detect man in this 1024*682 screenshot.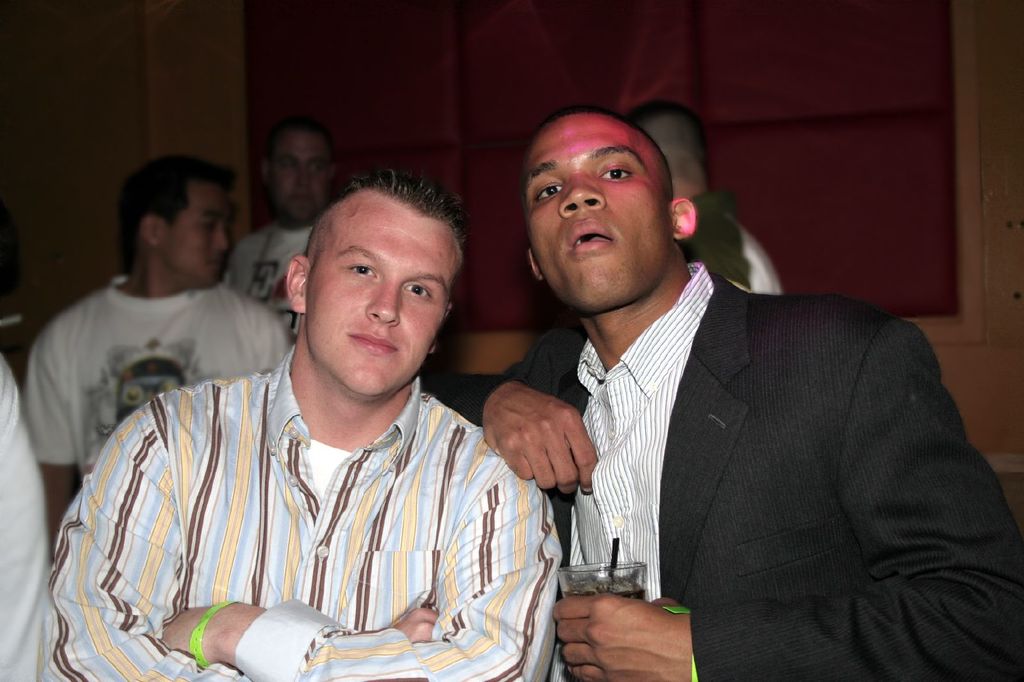
Detection: detection(417, 107, 1023, 681).
